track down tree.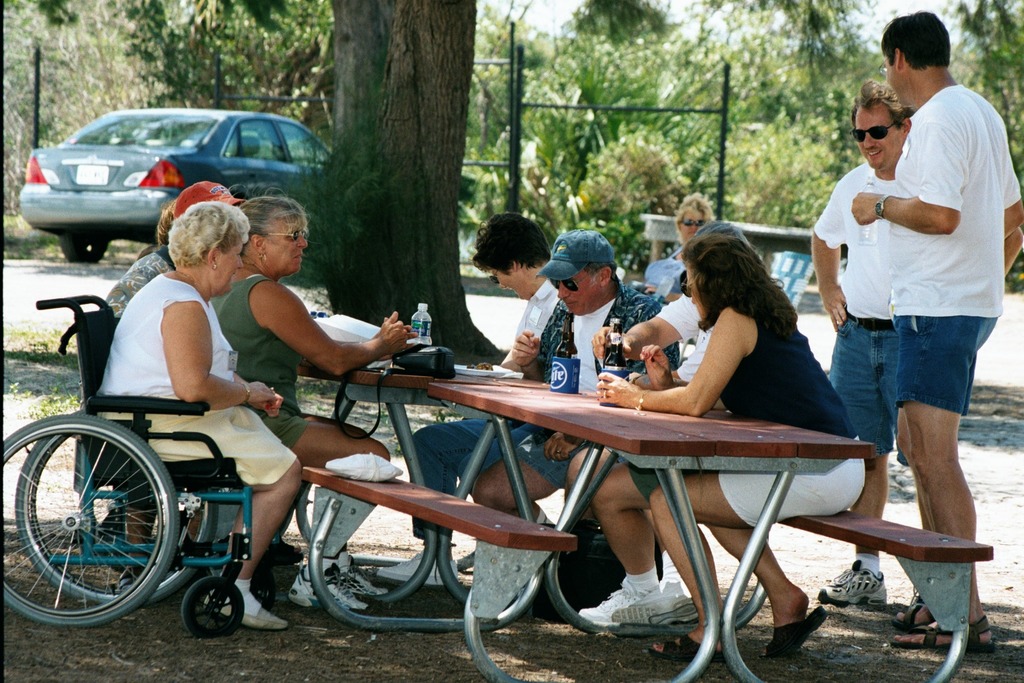
Tracked to rect(503, 0, 702, 288).
